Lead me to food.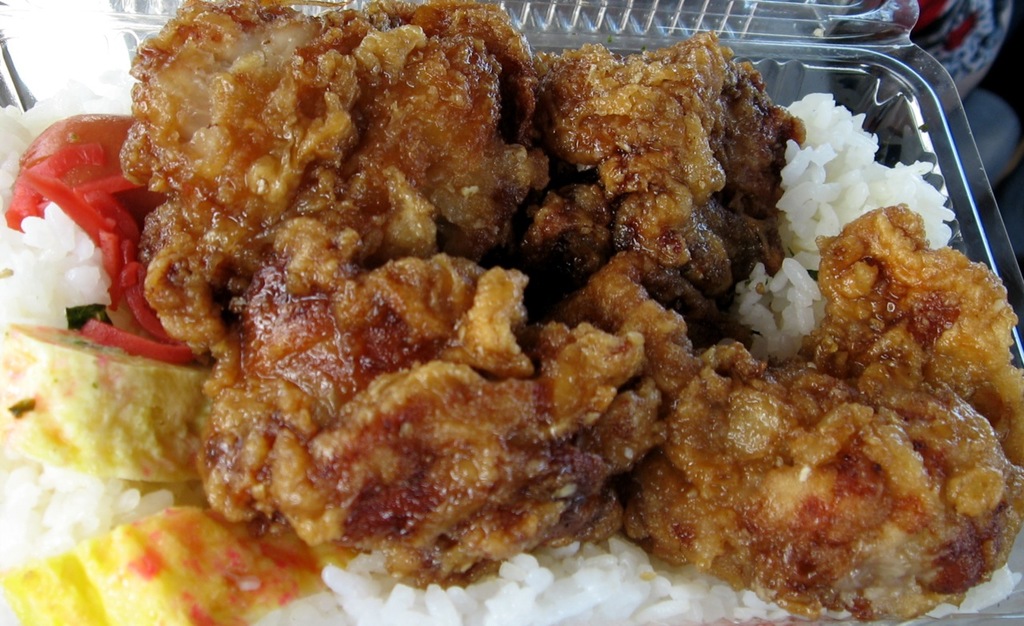
Lead to l=53, t=0, r=989, b=611.
